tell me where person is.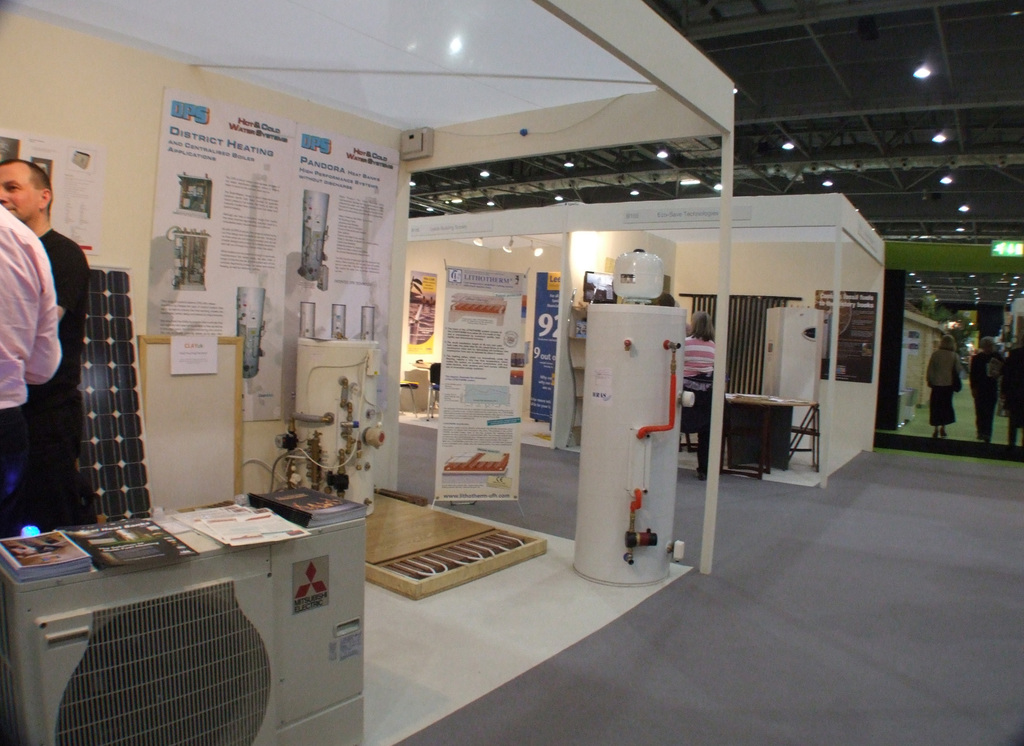
person is at bbox(923, 333, 963, 445).
